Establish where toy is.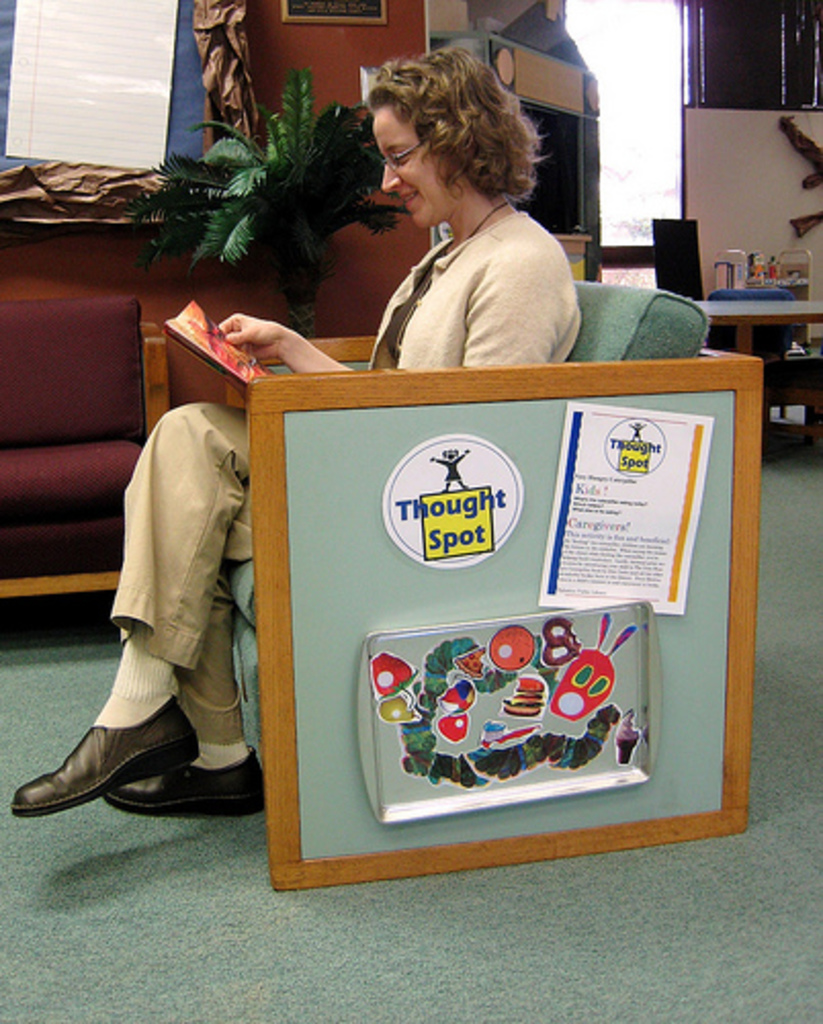
Established at [551, 606, 657, 719].
